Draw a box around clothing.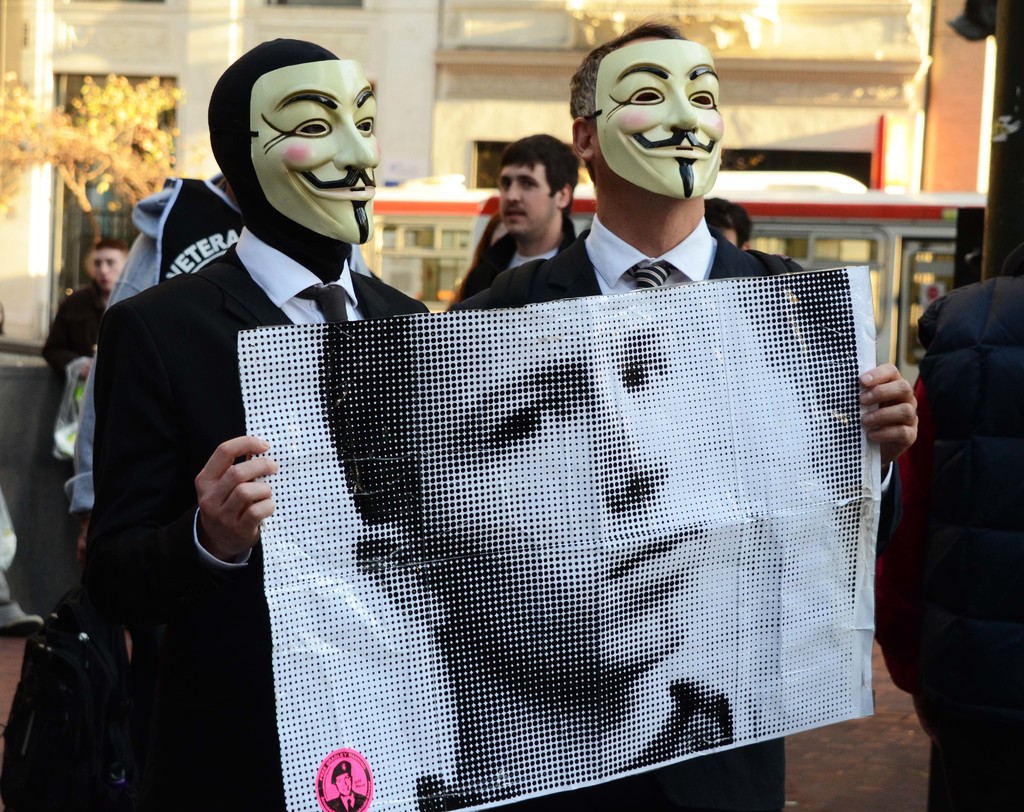
<region>414, 684, 753, 811</region>.
